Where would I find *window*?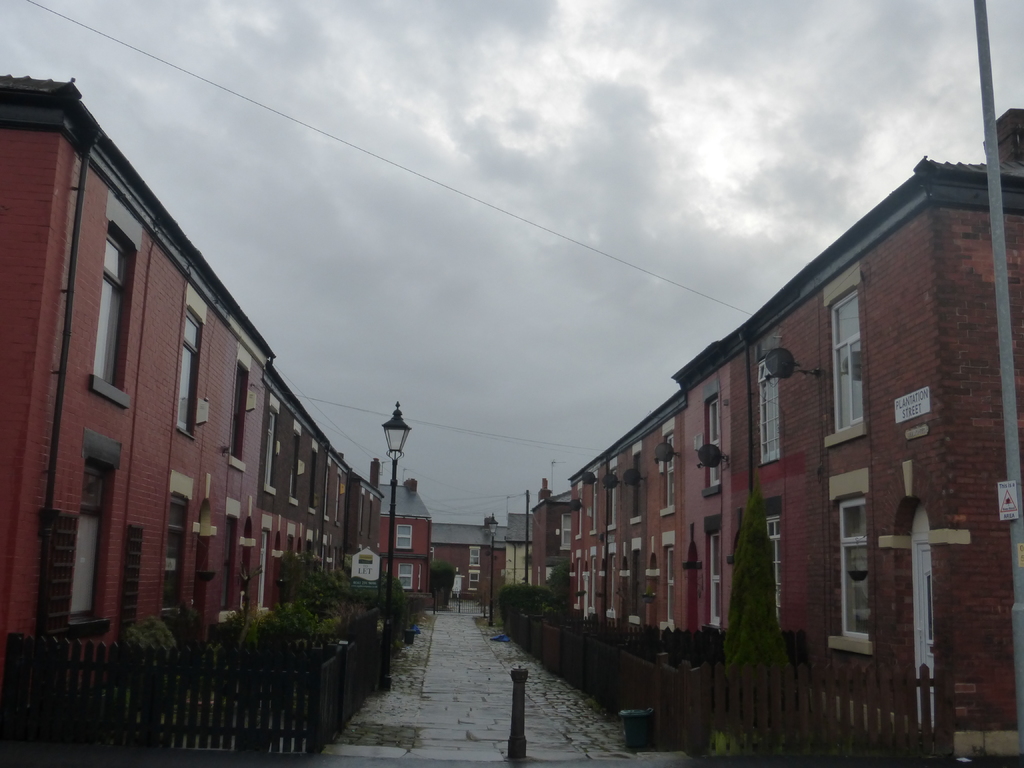
At bbox=(705, 383, 723, 500).
